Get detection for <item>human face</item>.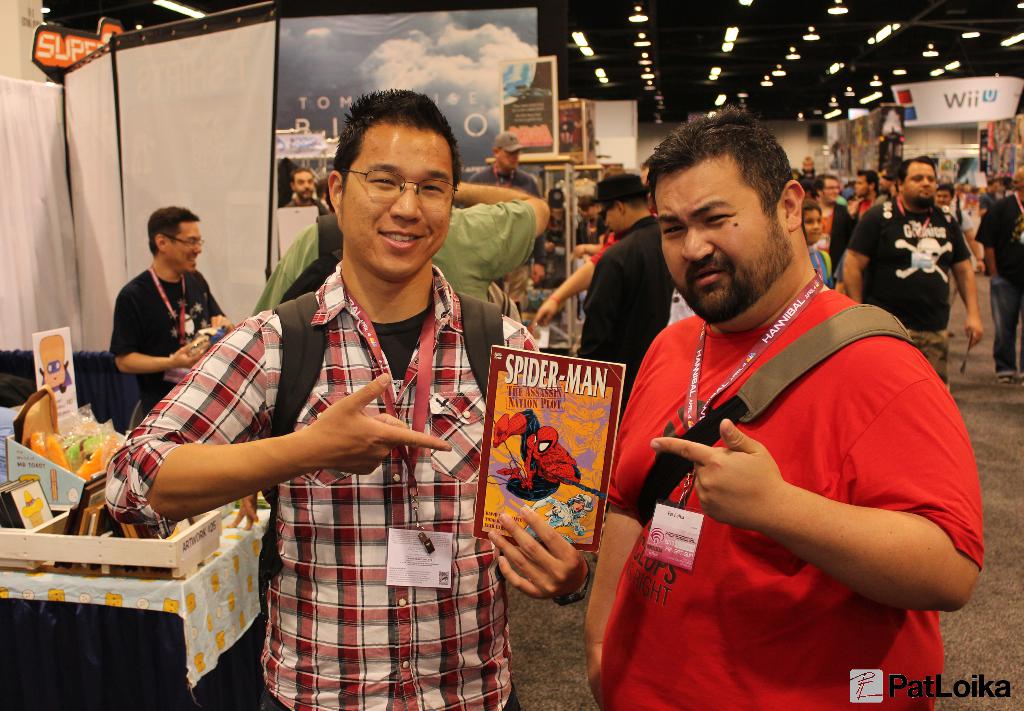
Detection: x1=992 y1=183 x2=998 y2=193.
